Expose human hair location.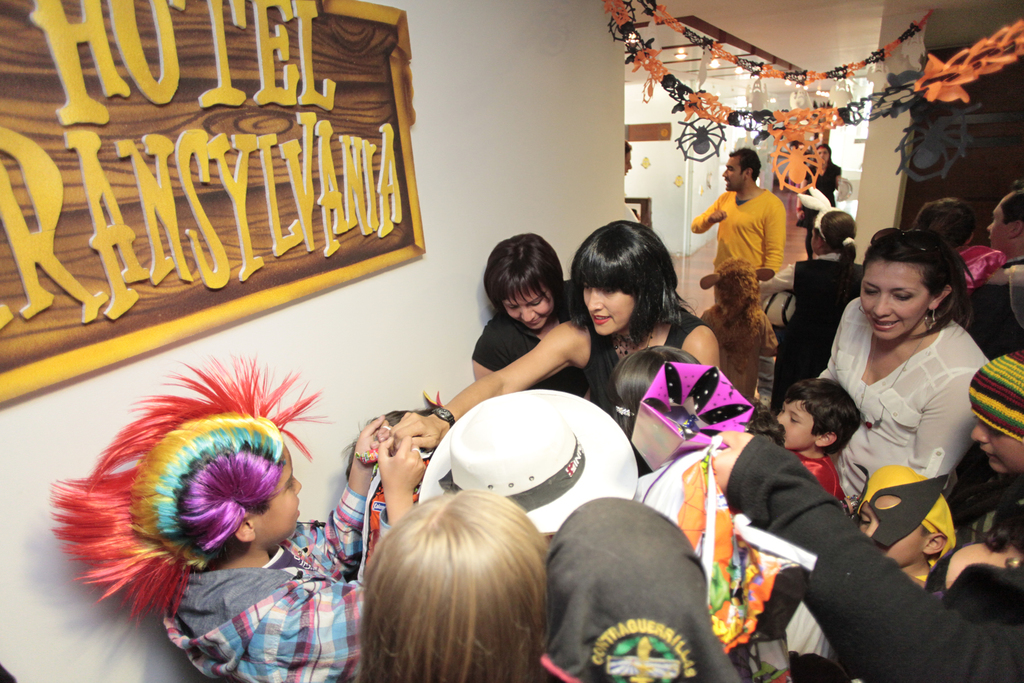
Exposed at bbox=[724, 144, 762, 182].
